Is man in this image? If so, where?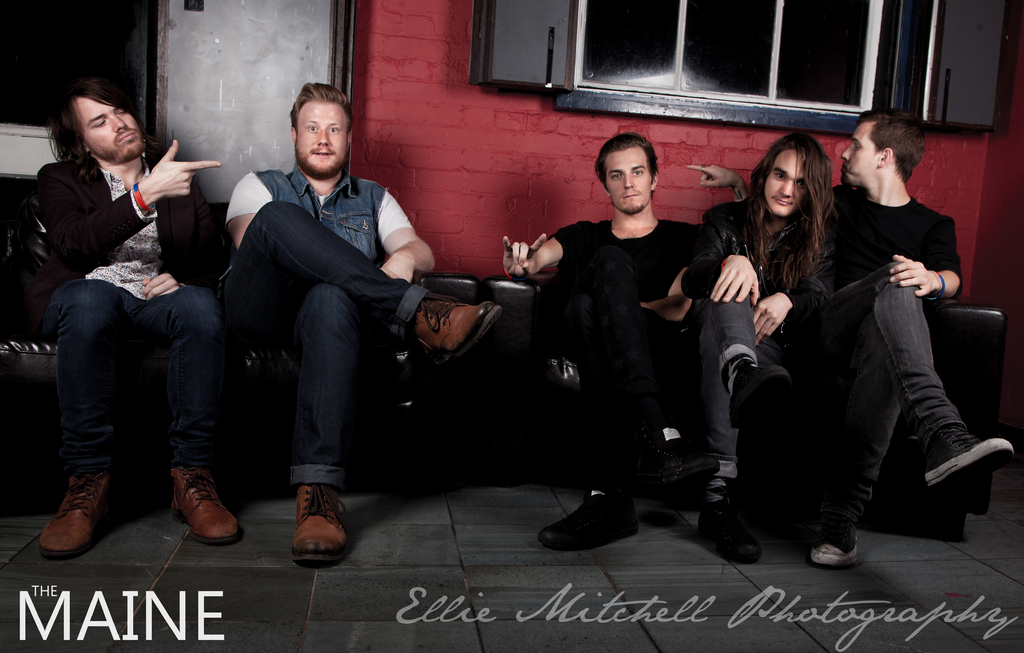
Yes, at [x1=19, y1=67, x2=253, y2=560].
